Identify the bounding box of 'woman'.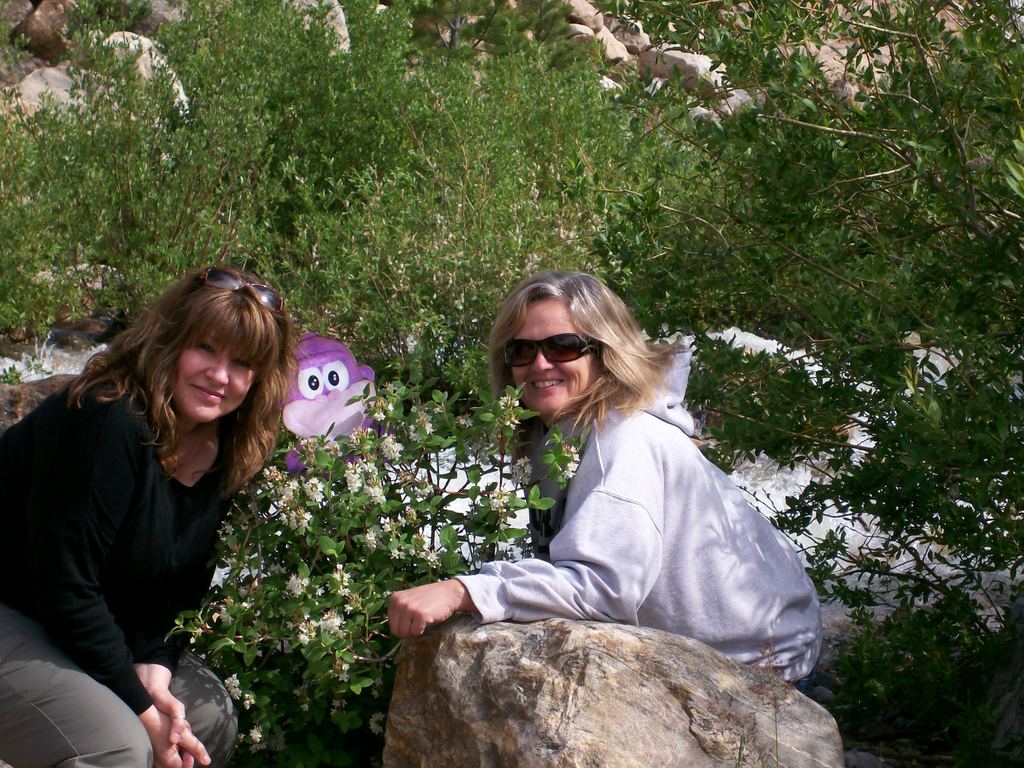
{"left": 0, "top": 264, "right": 301, "bottom": 767}.
